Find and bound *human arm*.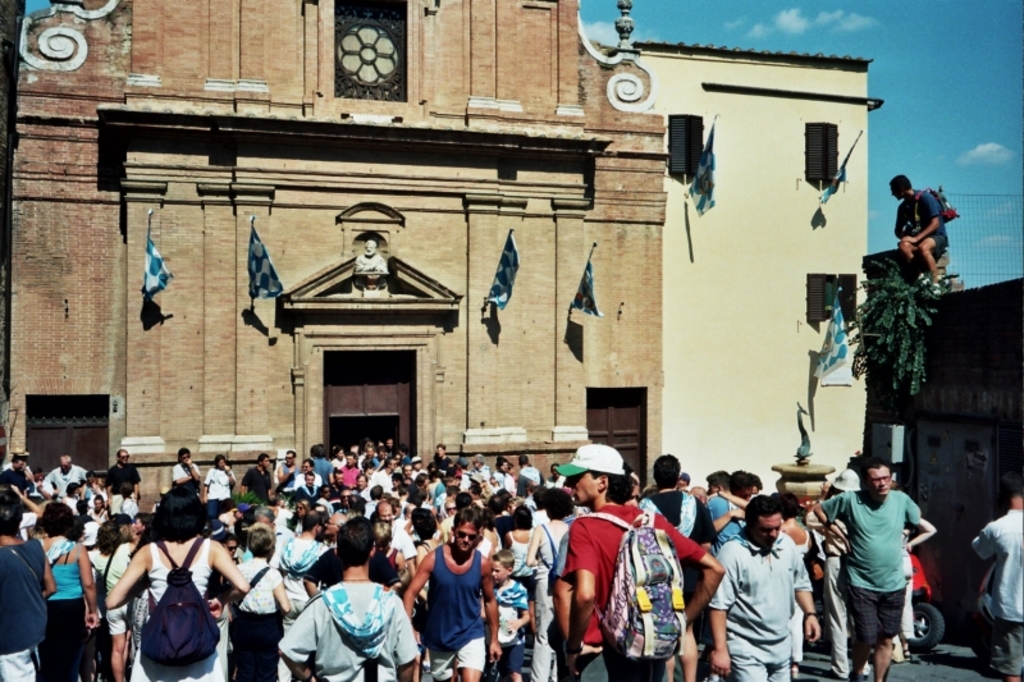
Bound: l=77, t=544, r=99, b=633.
